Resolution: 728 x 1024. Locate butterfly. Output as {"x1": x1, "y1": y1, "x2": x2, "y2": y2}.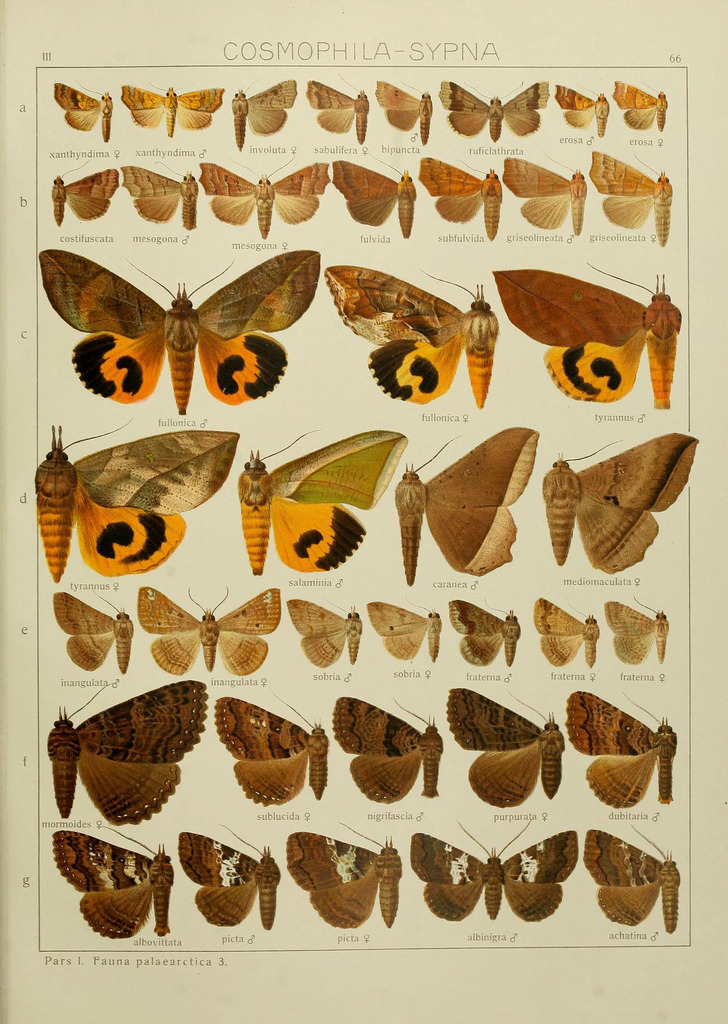
{"x1": 370, "y1": 600, "x2": 446, "y2": 665}.
